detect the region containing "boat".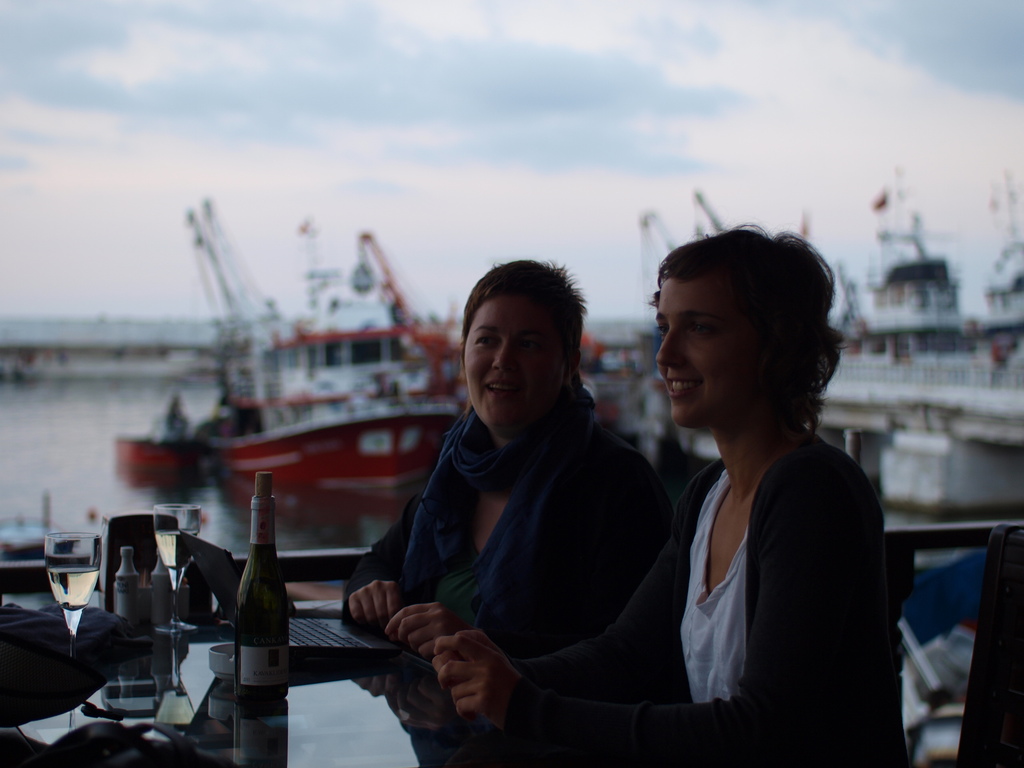
(790,168,997,416).
